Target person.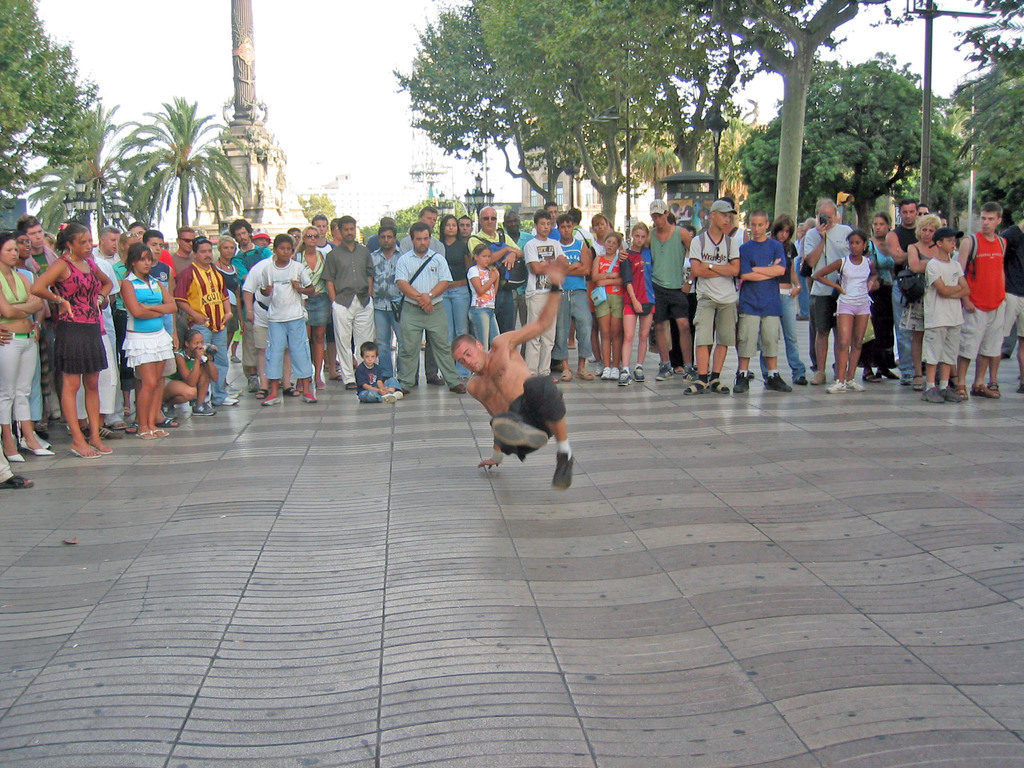
Target region: box=[920, 226, 970, 403].
